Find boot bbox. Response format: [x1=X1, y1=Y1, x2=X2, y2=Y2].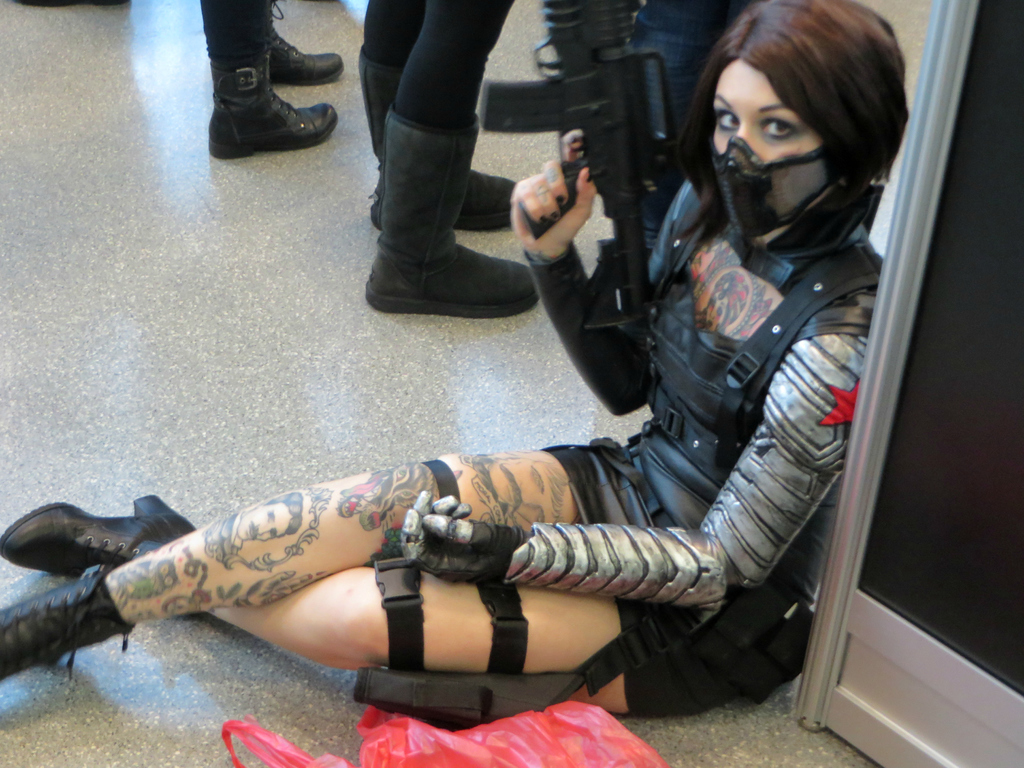
[x1=0, y1=563, x2=127, y2=682].
